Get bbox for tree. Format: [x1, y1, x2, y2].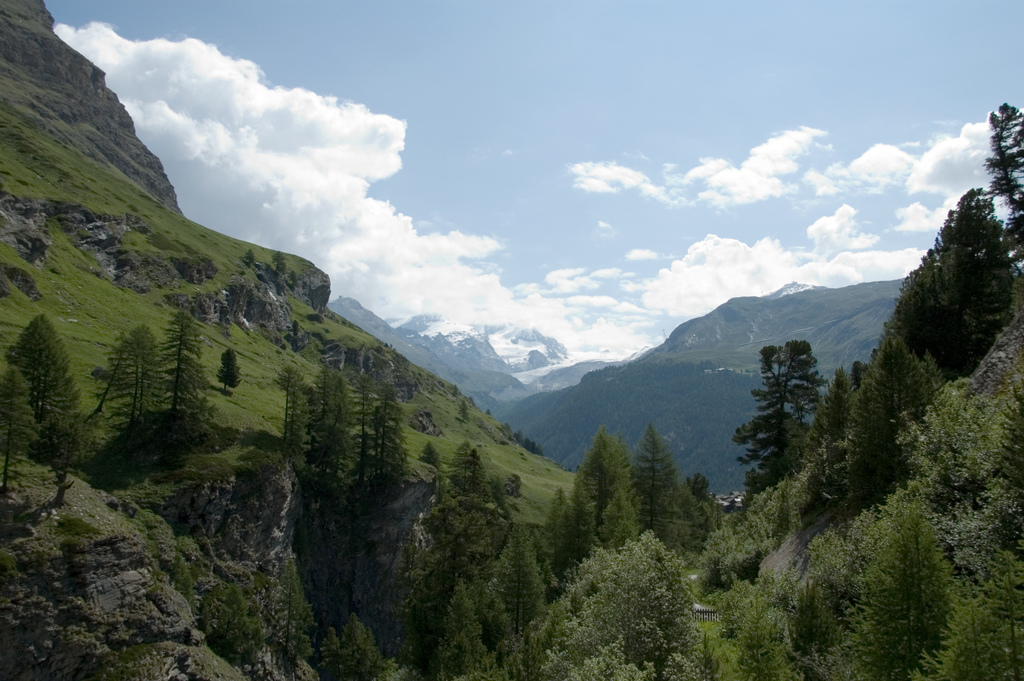
[214, 345, 241, 394].
